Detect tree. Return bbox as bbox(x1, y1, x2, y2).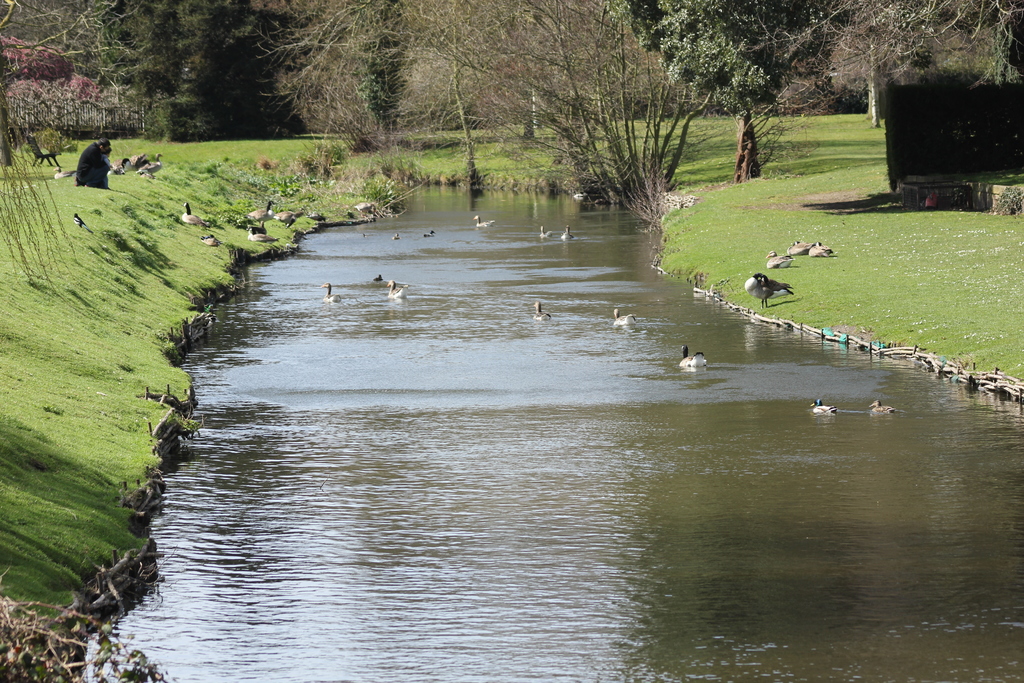
bbox(865, 37, 1020, 195).
